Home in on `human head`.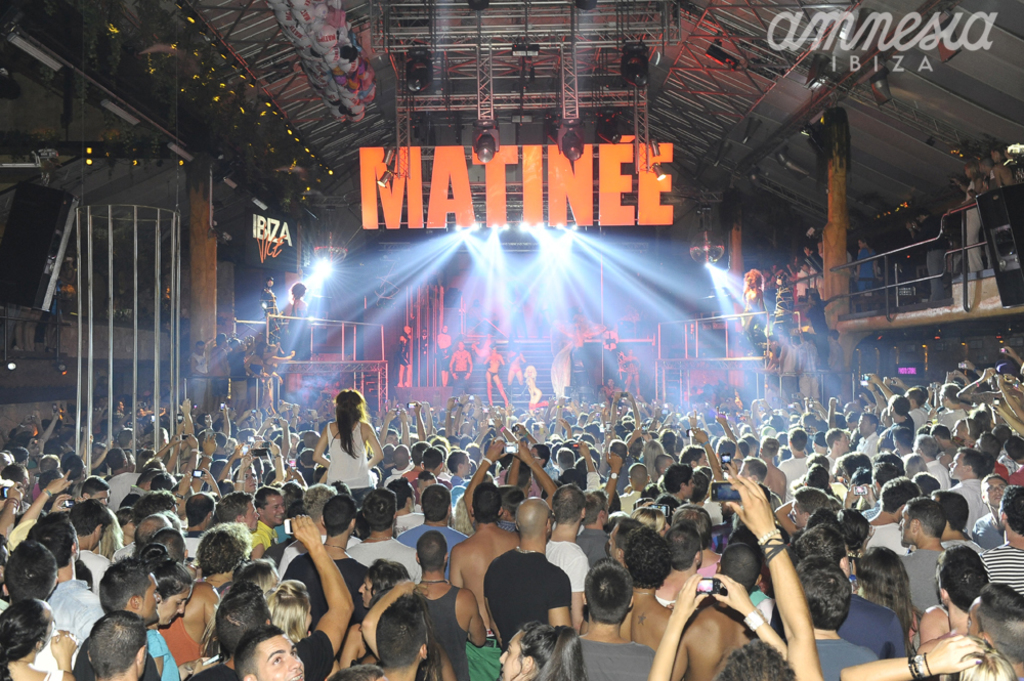
Homed in at detection(604, 519, 648, 557).
